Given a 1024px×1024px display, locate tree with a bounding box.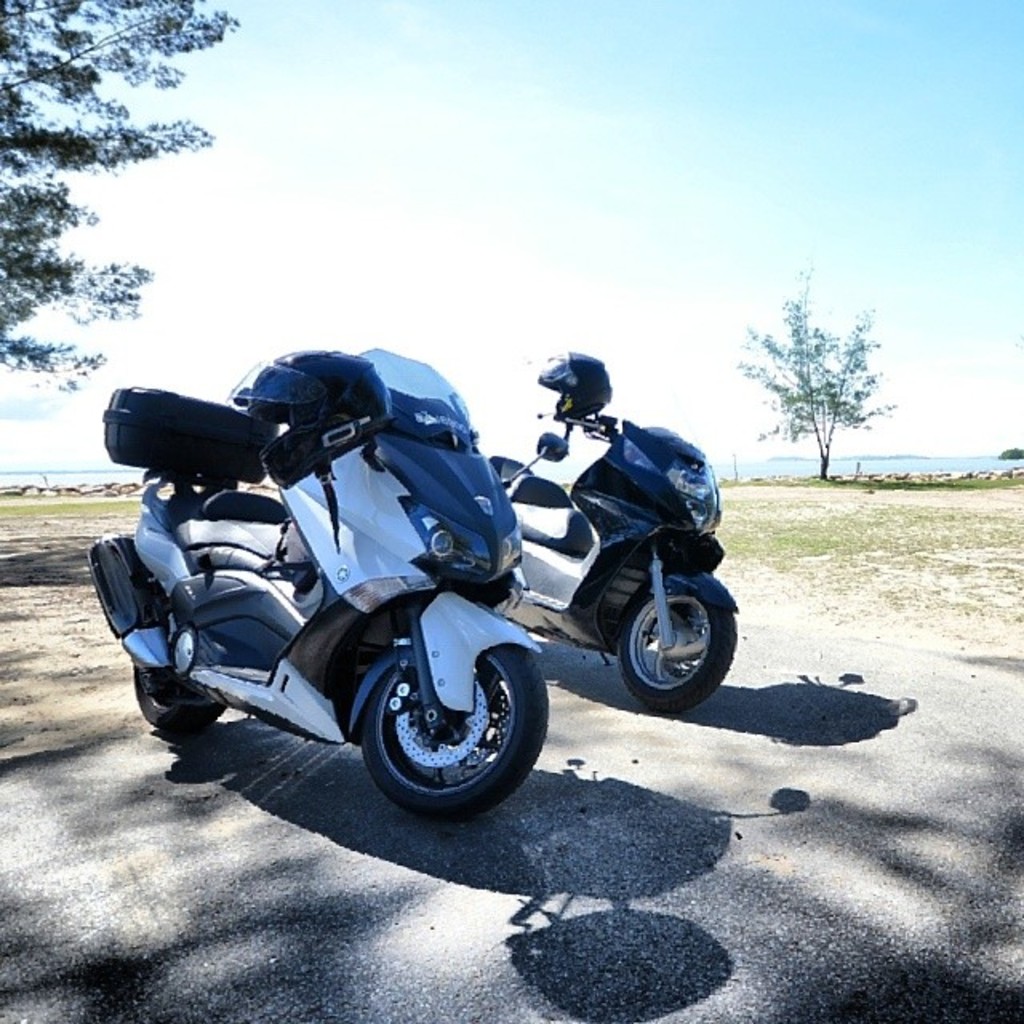
Located: <bbox>738, 258, 891, 483</bbox>.
